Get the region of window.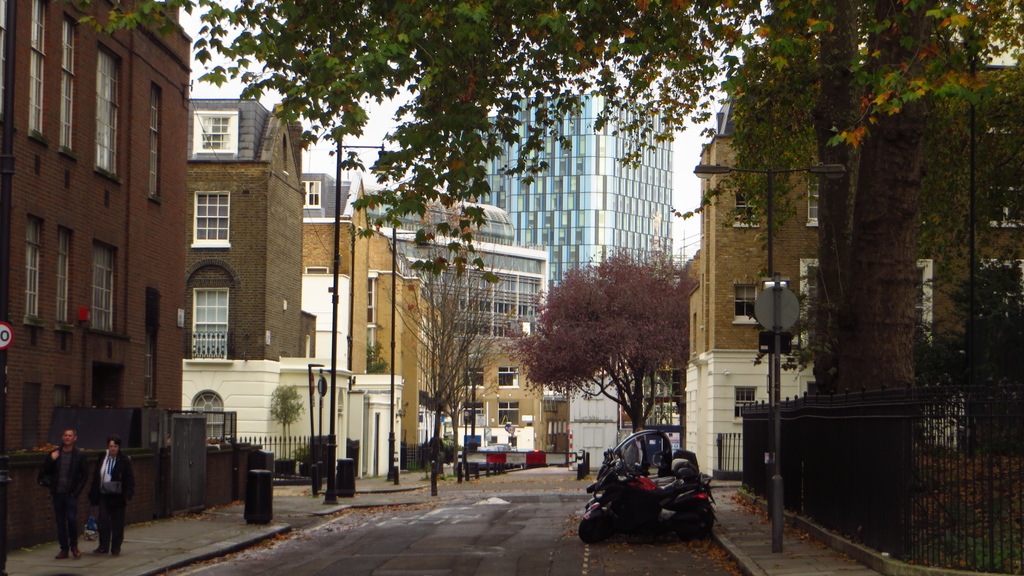
l=985, t=182, r=1023, b=226.
